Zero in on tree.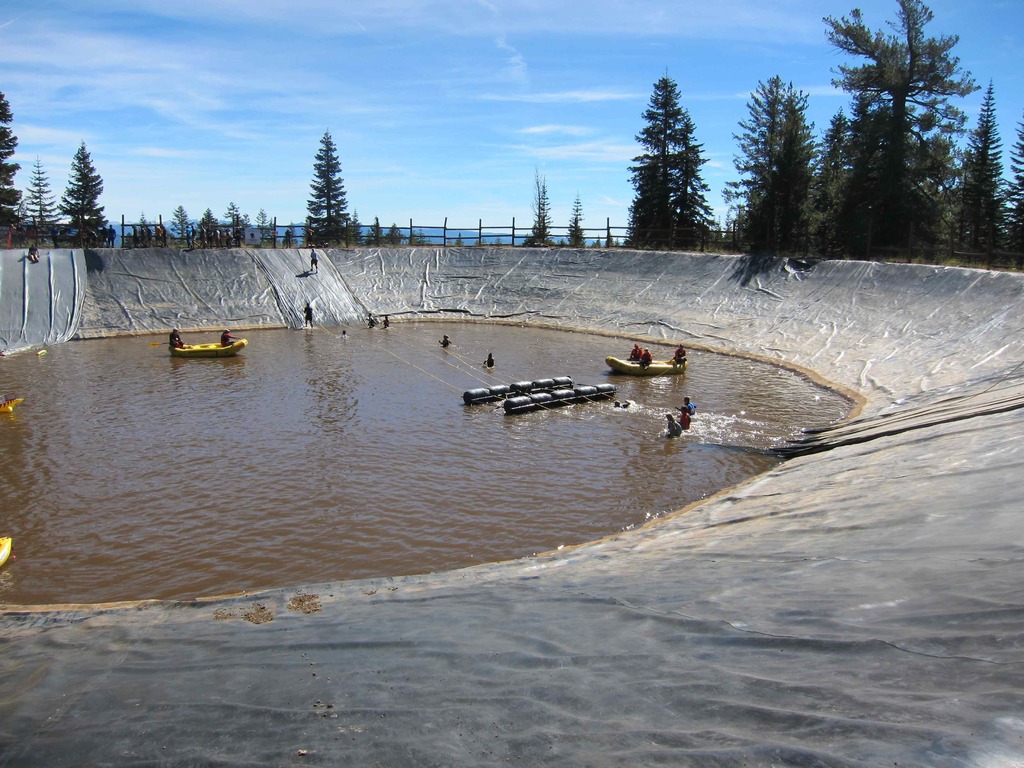
Zeroed in: bbox=(0, 88, 28, 237).
